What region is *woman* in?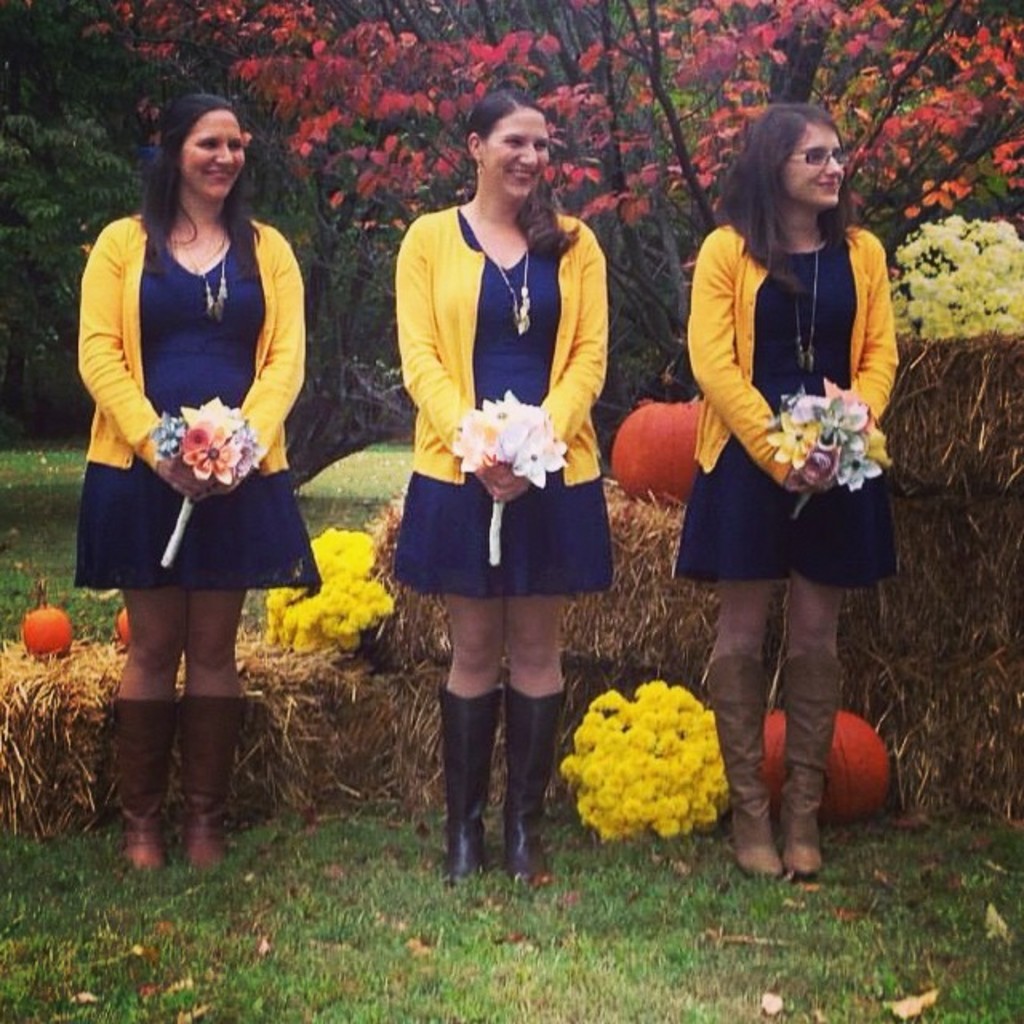
bbox(677, 106, 904, 890).
